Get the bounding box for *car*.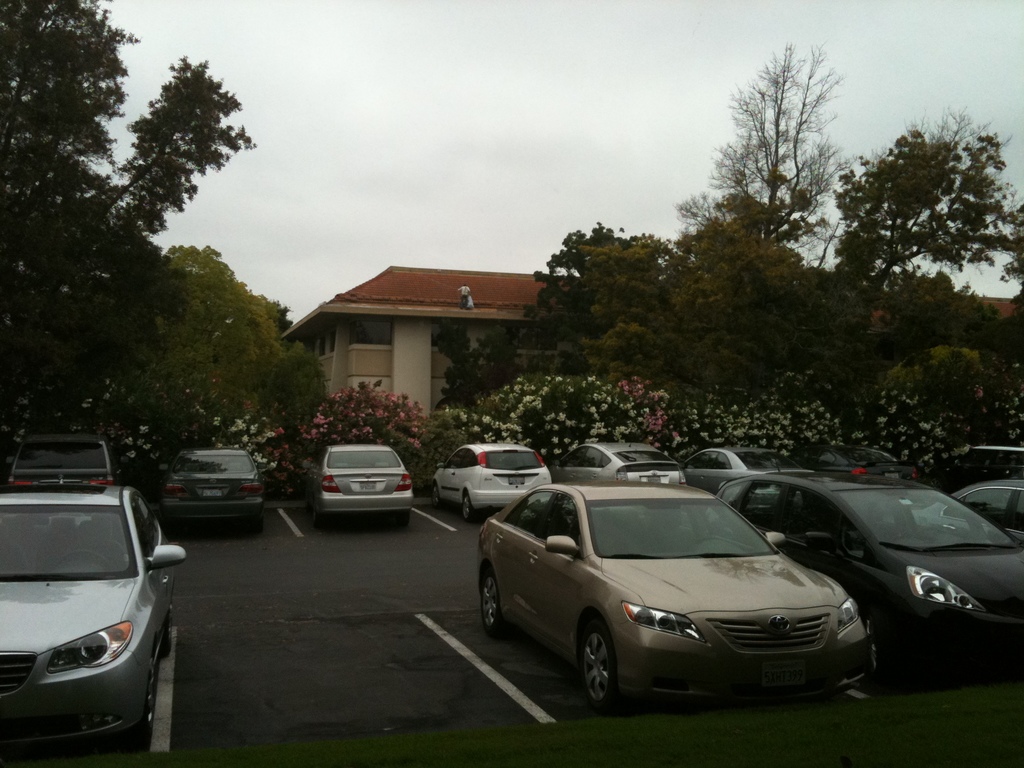
<box>472,481,876,719</box>.
